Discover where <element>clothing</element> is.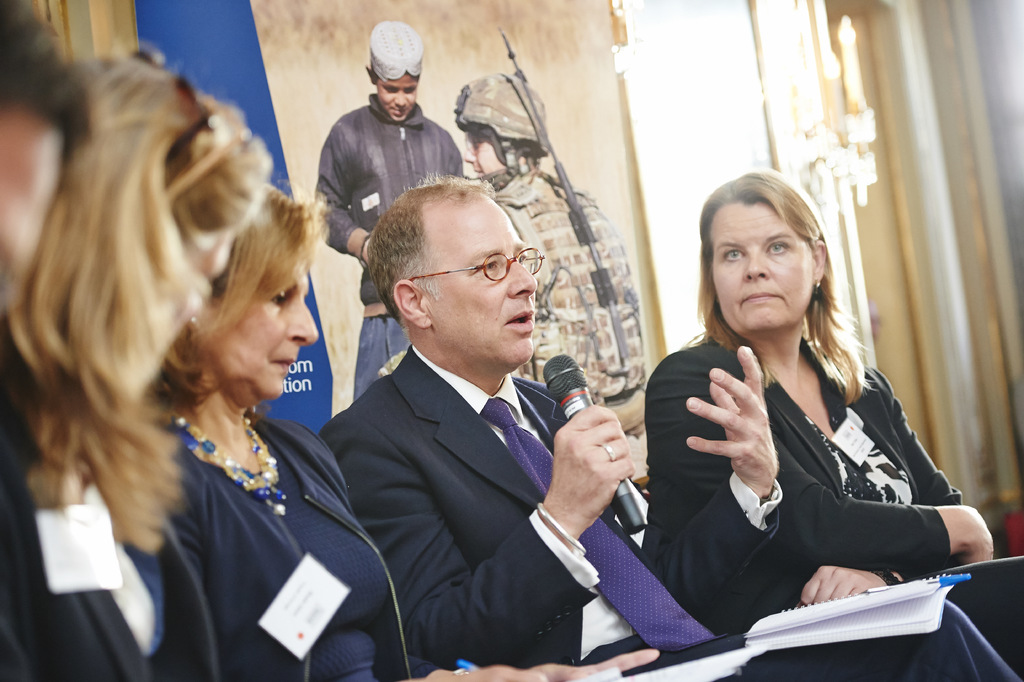
Discovered at 0/449/221/681.
